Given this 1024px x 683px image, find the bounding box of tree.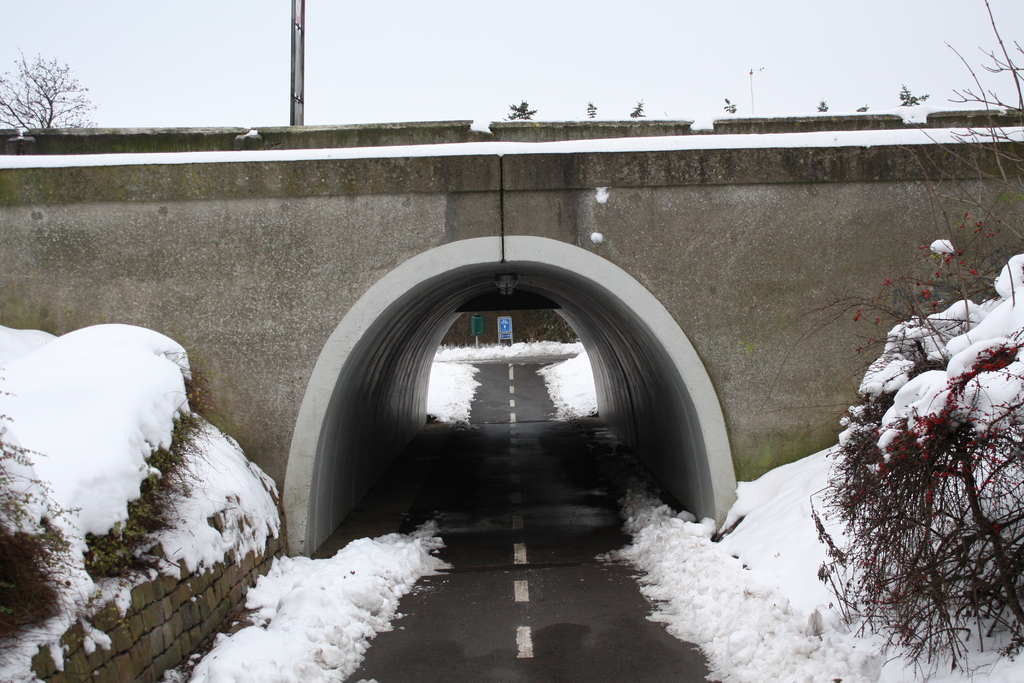
<region>6, 41, 88, 129</region>.
